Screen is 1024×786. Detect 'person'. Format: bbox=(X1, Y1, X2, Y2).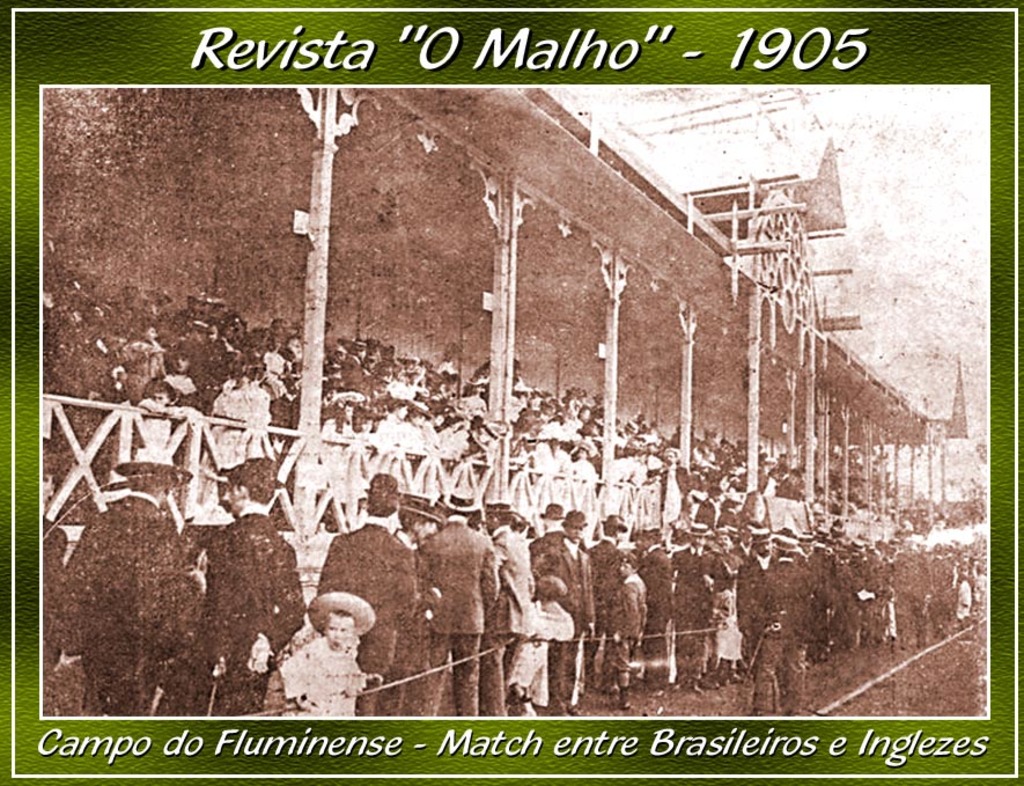
bbox=(479, 495, 542, 704).
